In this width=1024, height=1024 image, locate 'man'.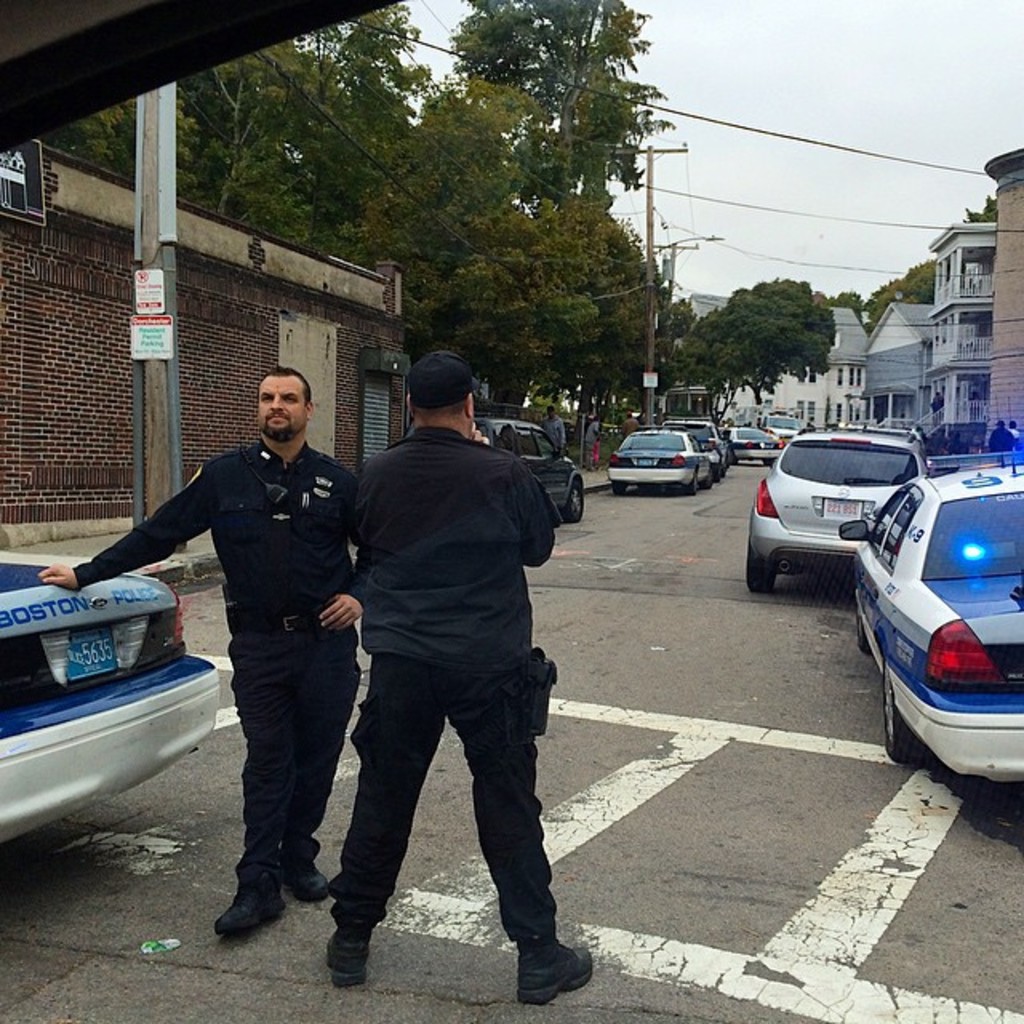
Bounding box: bbox=(949, 430, 963, 453).
